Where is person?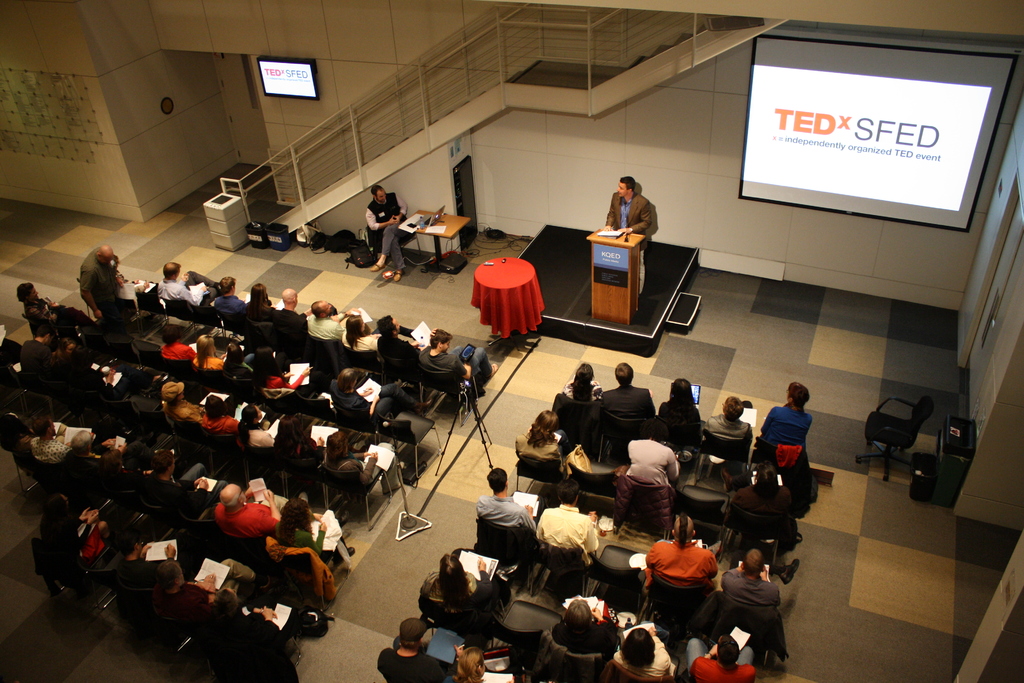
BBox(561, 363, 601, 404).
